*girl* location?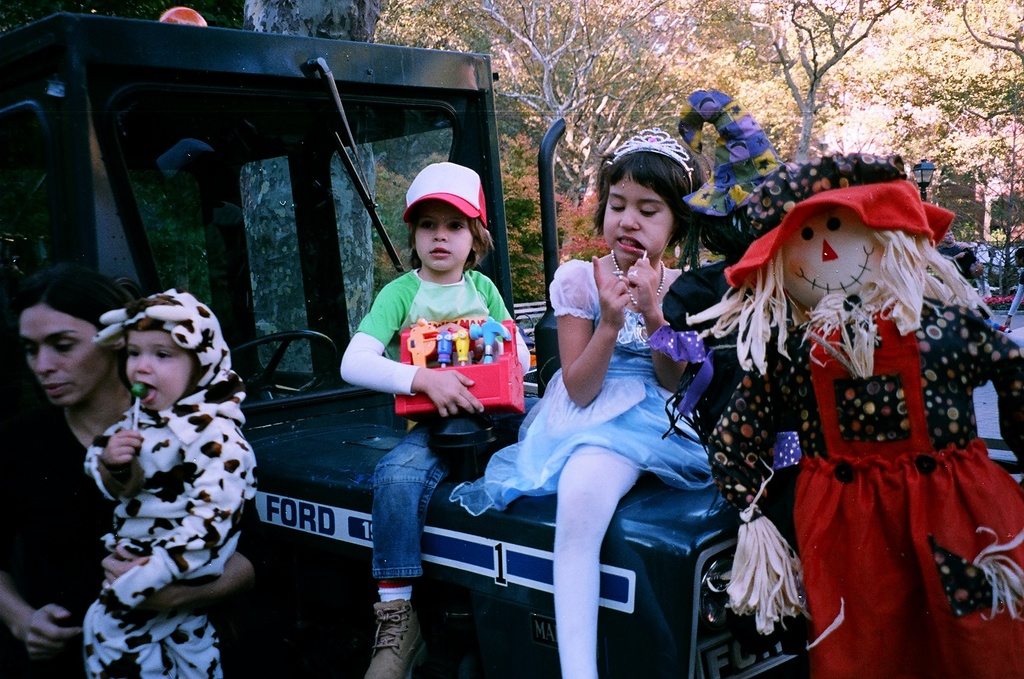
(left=450, top=141, right=718, bottom=678)
